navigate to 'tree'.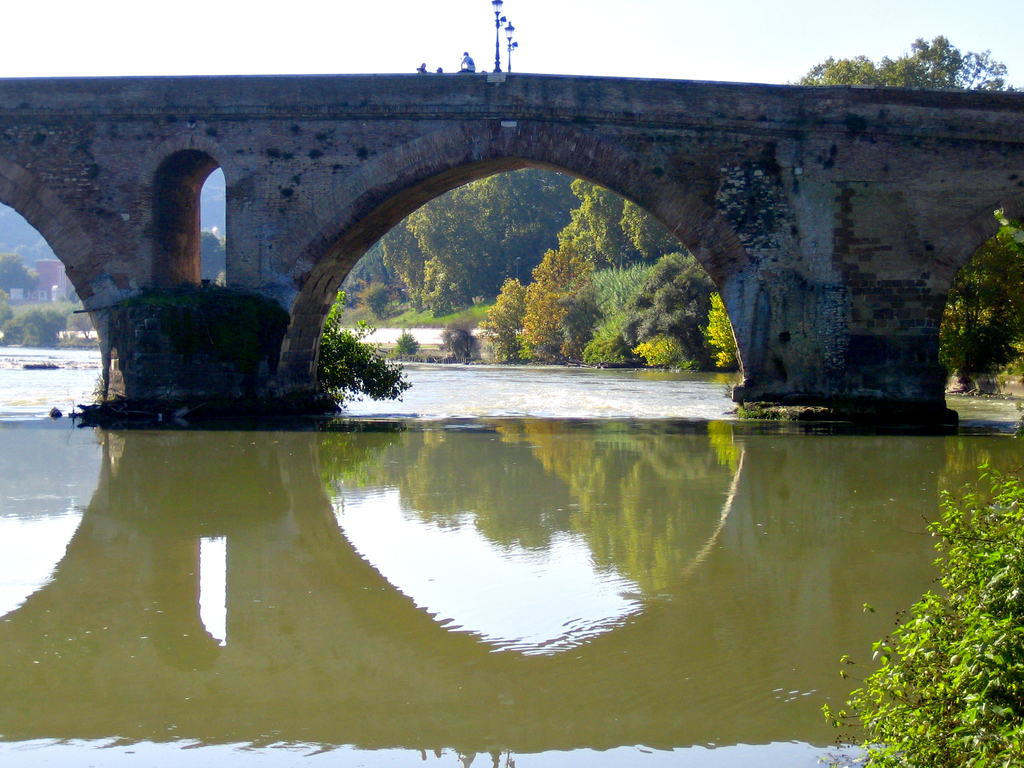
Navigation target: {"left": 947, "top": 209, "right": 1023, "bottom": 383}.
